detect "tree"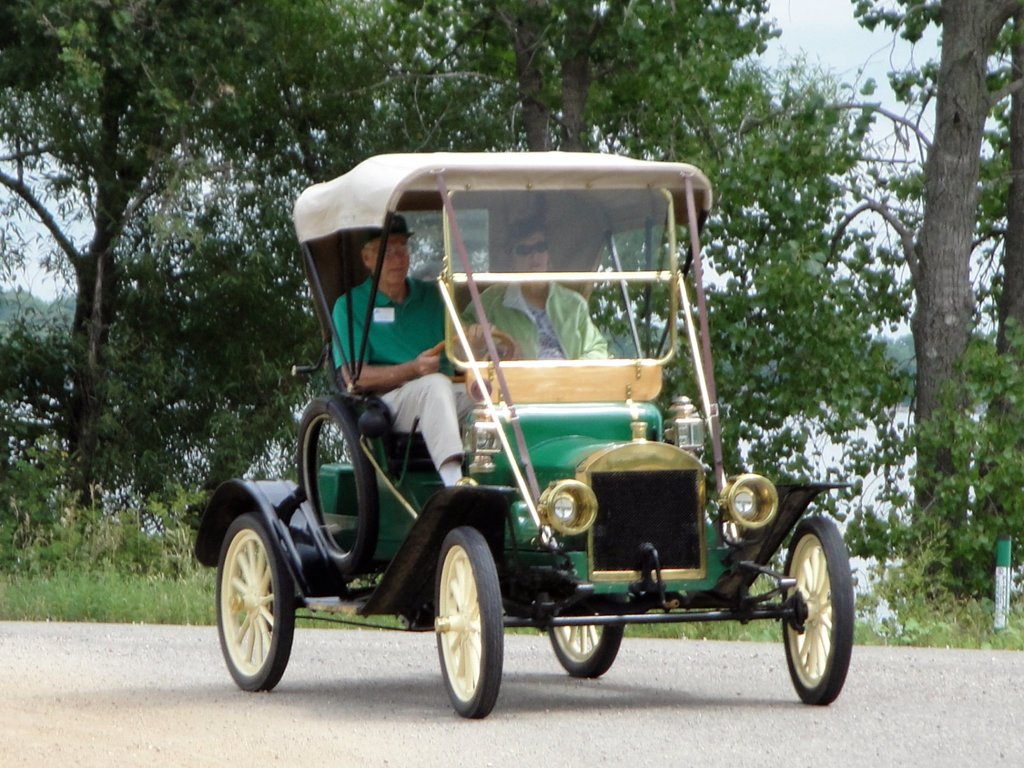
<bbox>781, 0, 1023, 595</bbox>
